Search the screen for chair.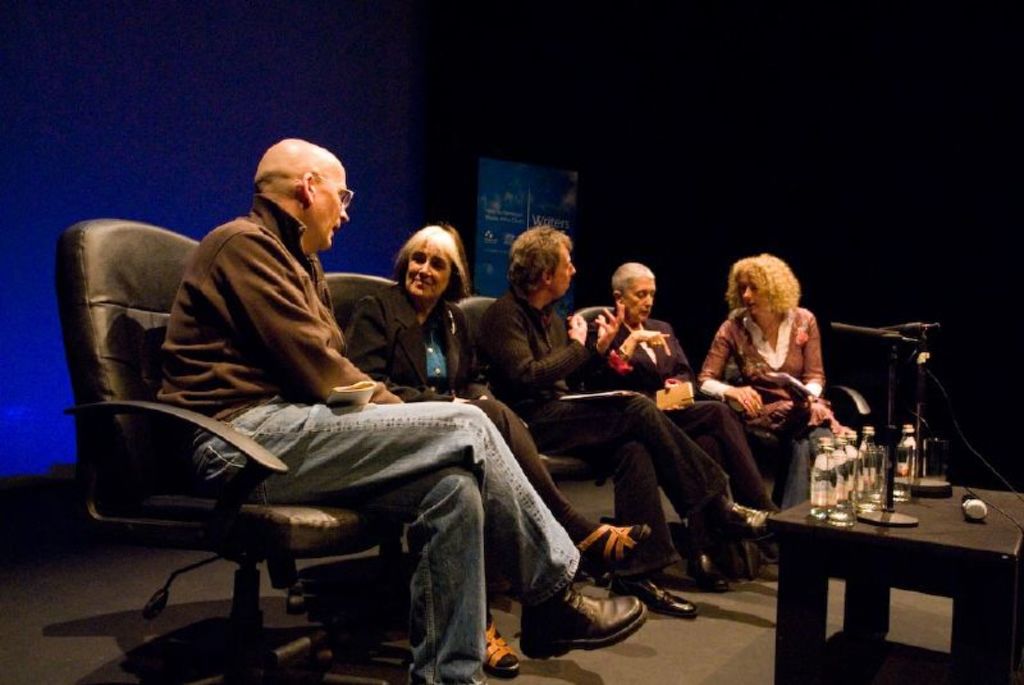
Found at (left=556, top=311, right=682, bottom=545).
